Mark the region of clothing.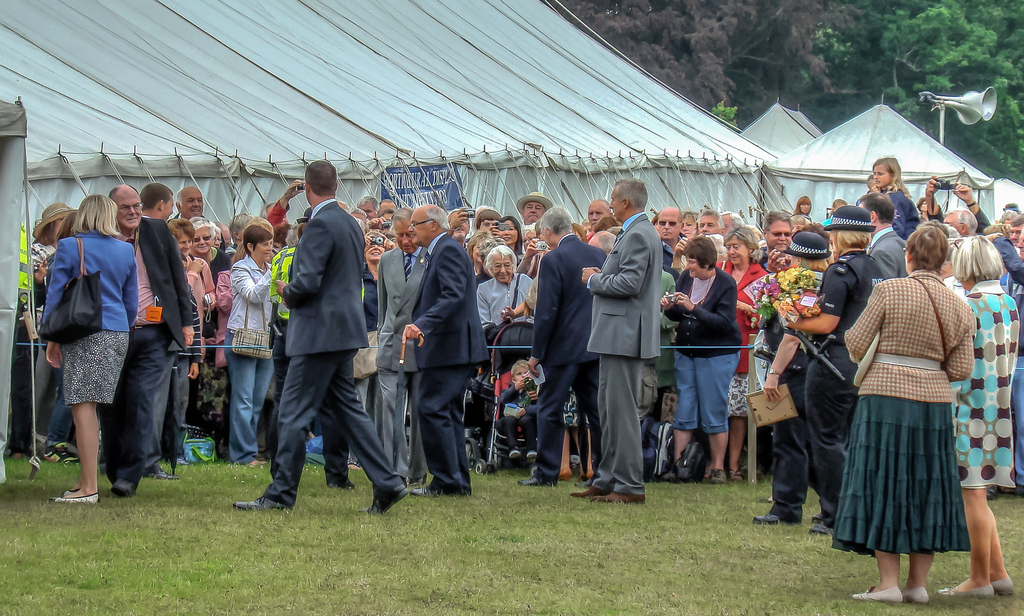
Region: (232, 250, 274, 466).
